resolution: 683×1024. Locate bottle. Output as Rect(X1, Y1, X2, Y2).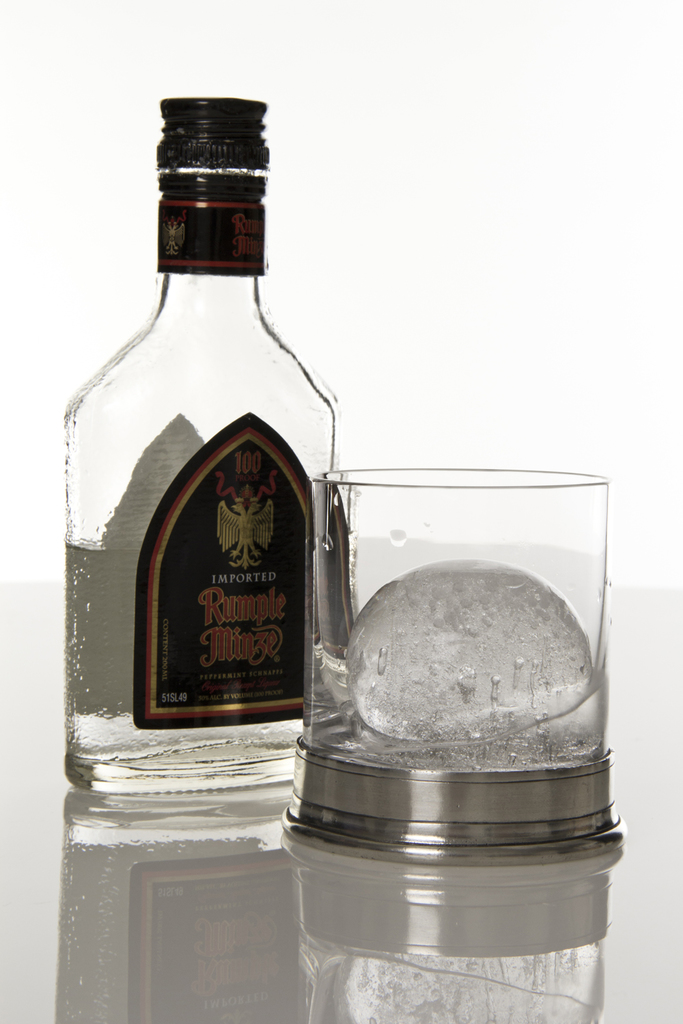
Rect(37, 88, 354, 807).
